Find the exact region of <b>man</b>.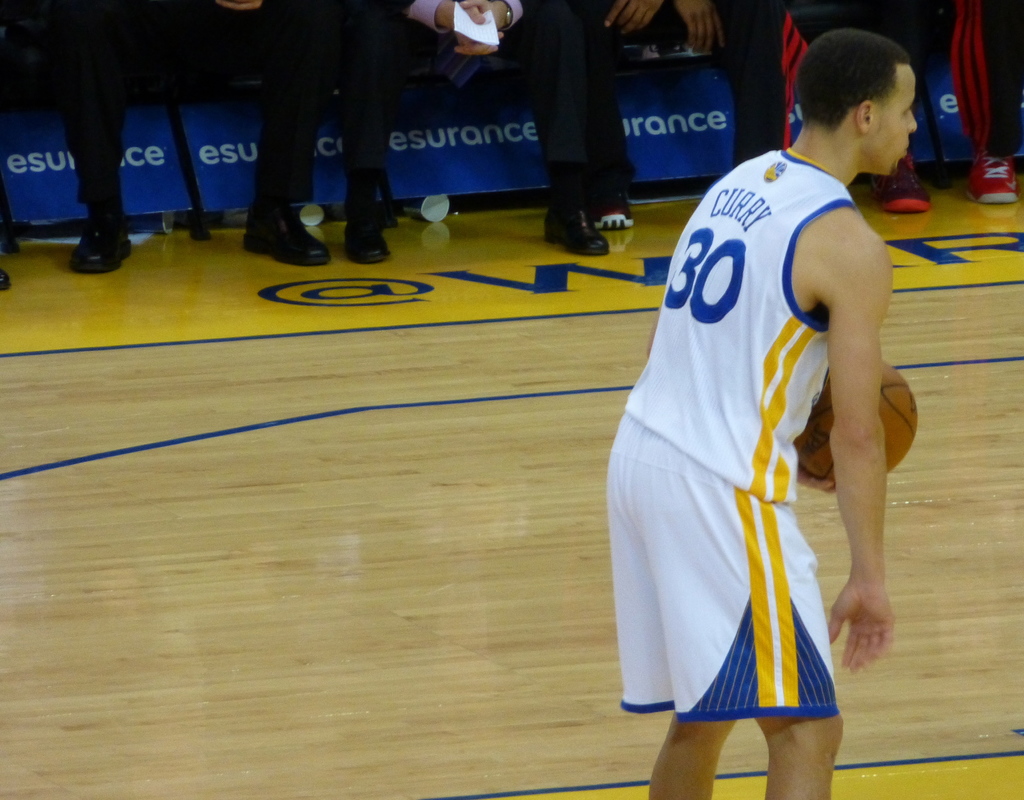
Exact region: x1=612, y1=45, x2=915, y2=787.
